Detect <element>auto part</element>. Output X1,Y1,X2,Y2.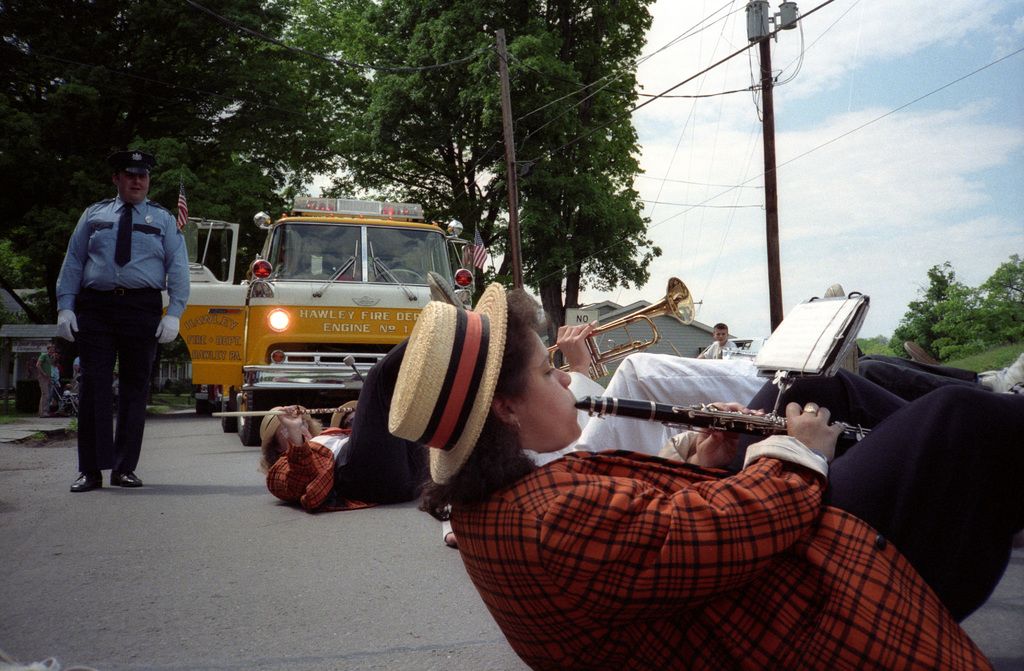
236,384,269,437.
